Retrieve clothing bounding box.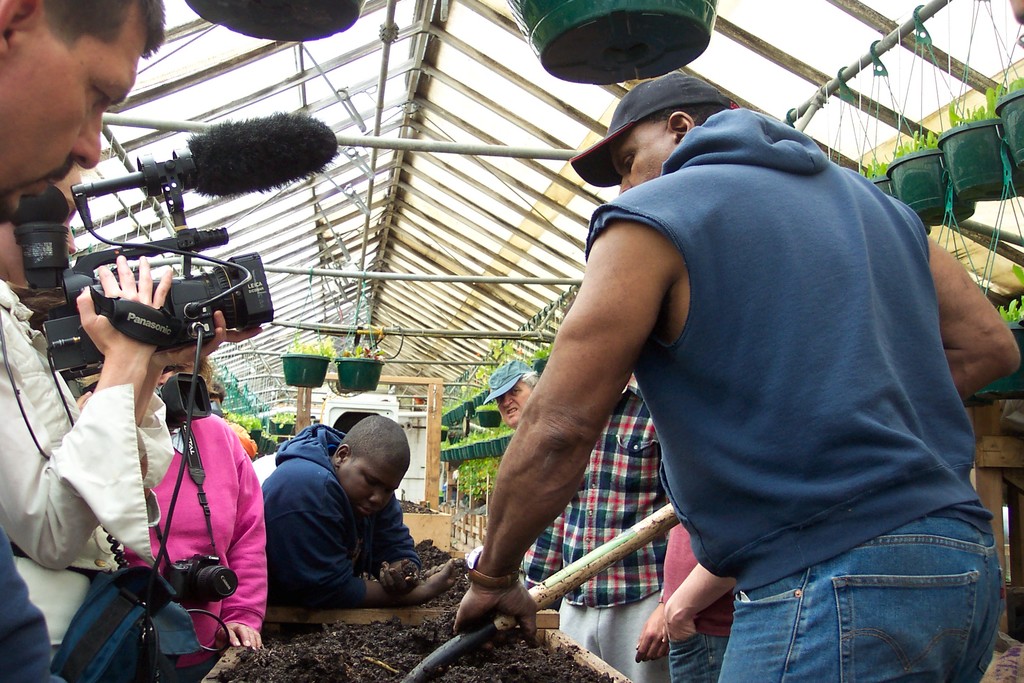
Bounding box: <bbox>260, 424, 422, 604</bbox>.
